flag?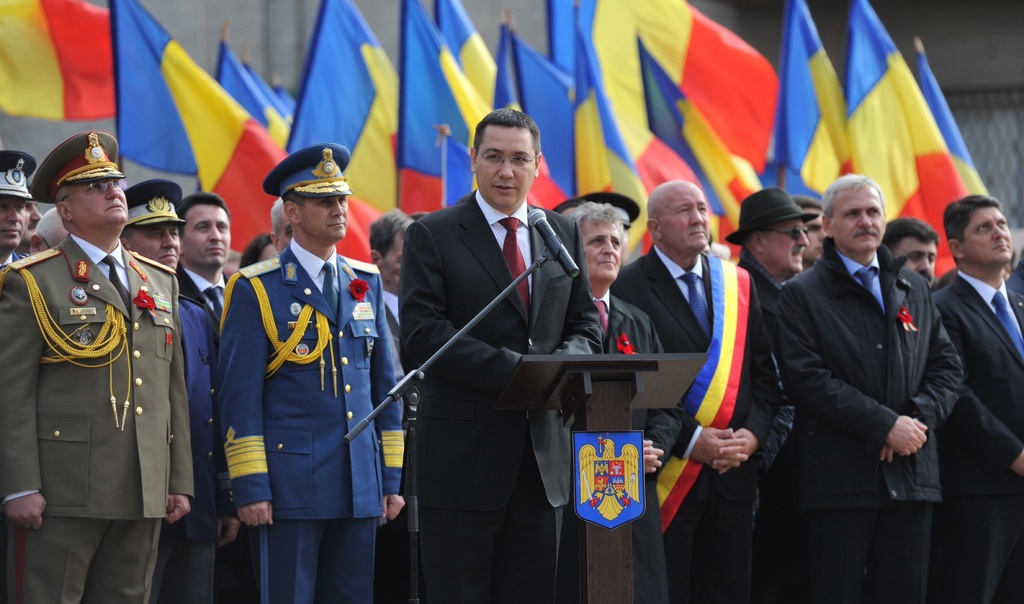
region(110, 0, 396, 272)
